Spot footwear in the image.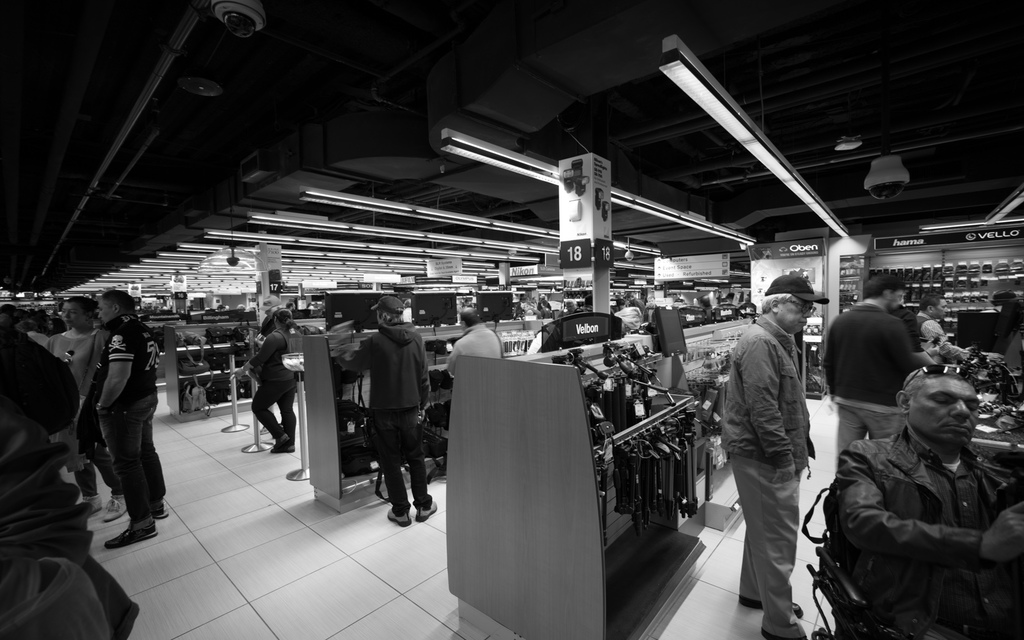
footwear found at 104:525:160:549.
